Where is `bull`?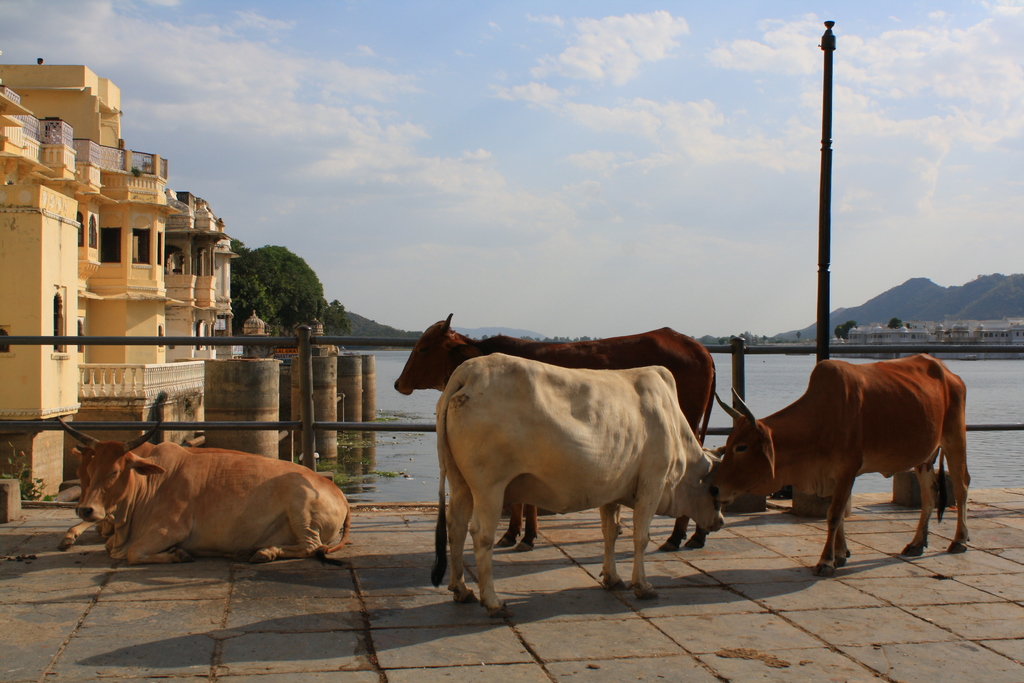
[left=51, top=411, right=352, bottom=563].
